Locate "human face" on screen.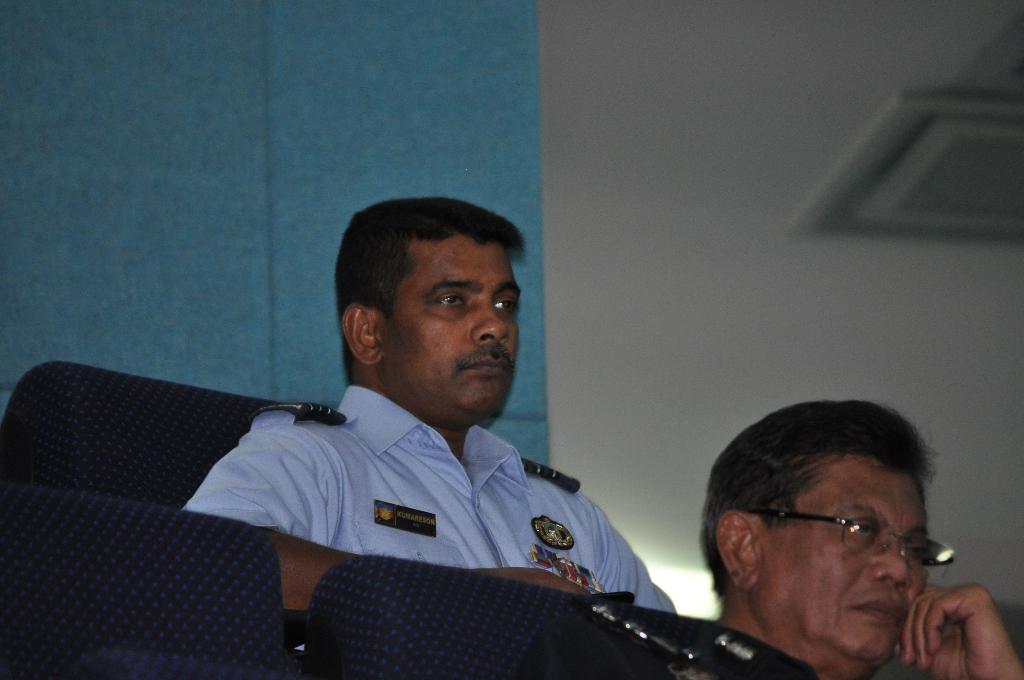
On screen at locate(381, 233, 525, 418).
